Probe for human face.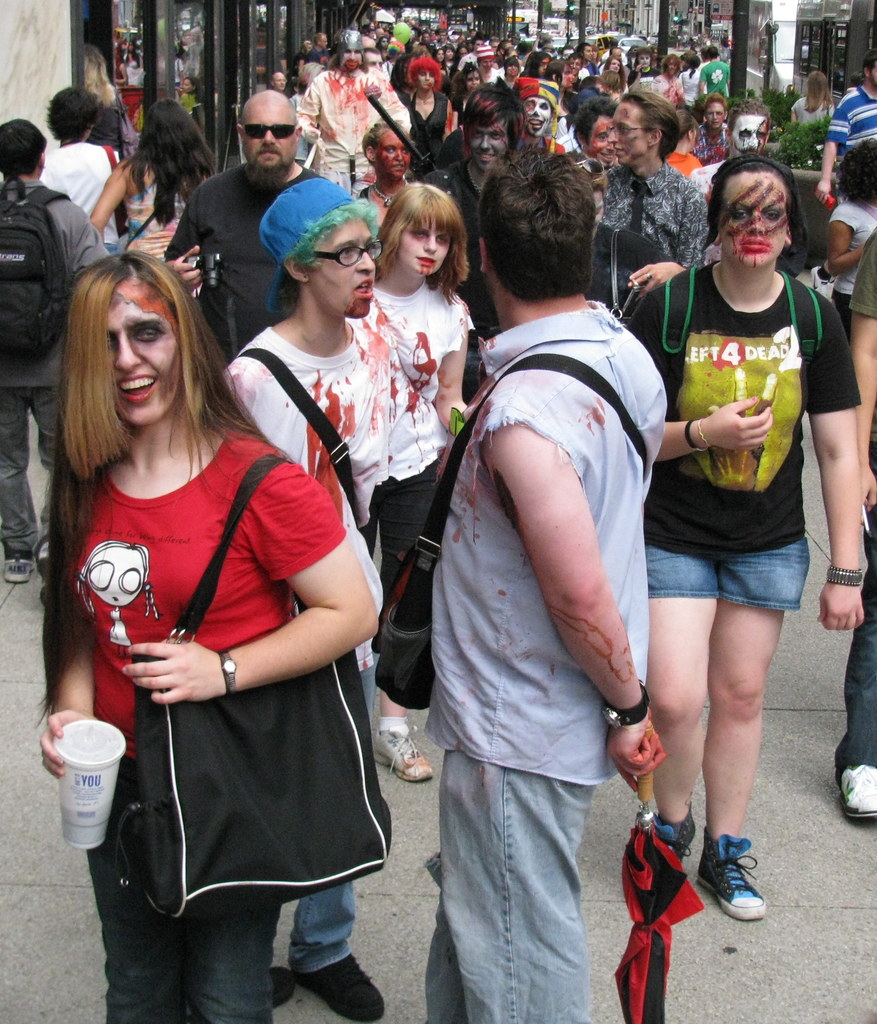
Probe result: select_region(296, 218, 371, 316).
